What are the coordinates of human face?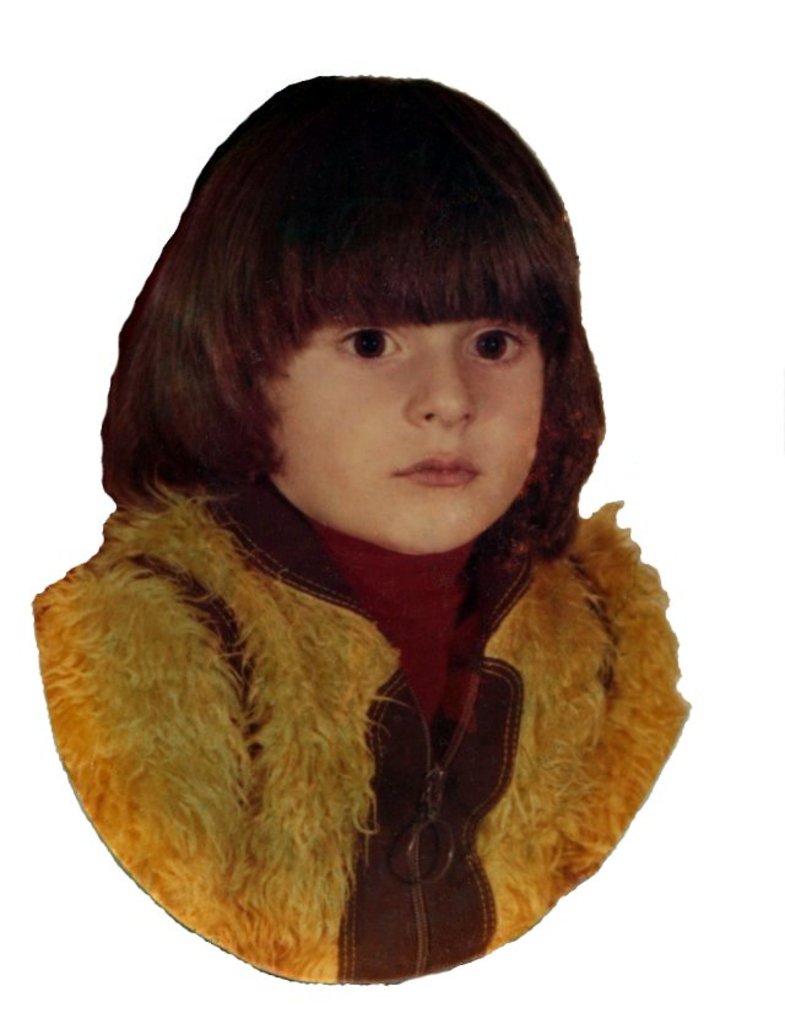
(x1=262, y1=315, x2=546, y2=552).
